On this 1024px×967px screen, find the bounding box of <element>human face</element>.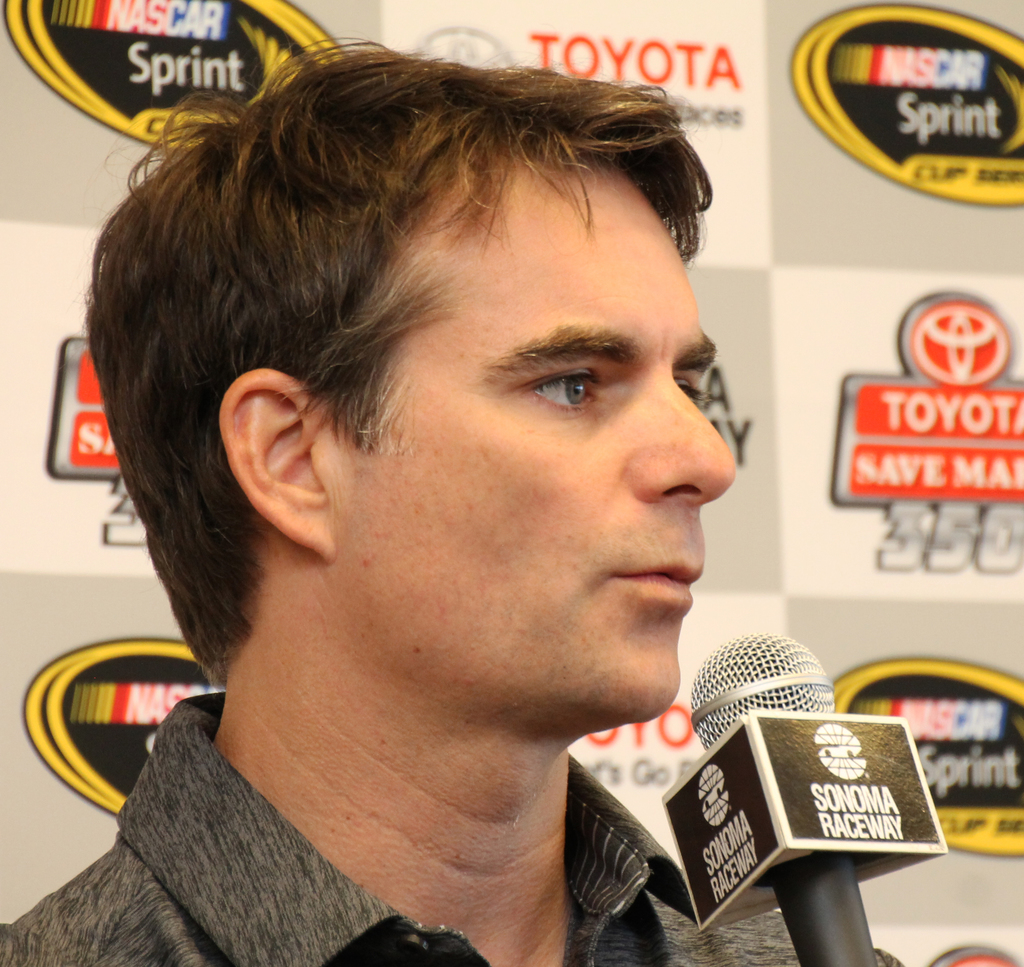
Bounding box: box=[339, 166, 738, 720].
